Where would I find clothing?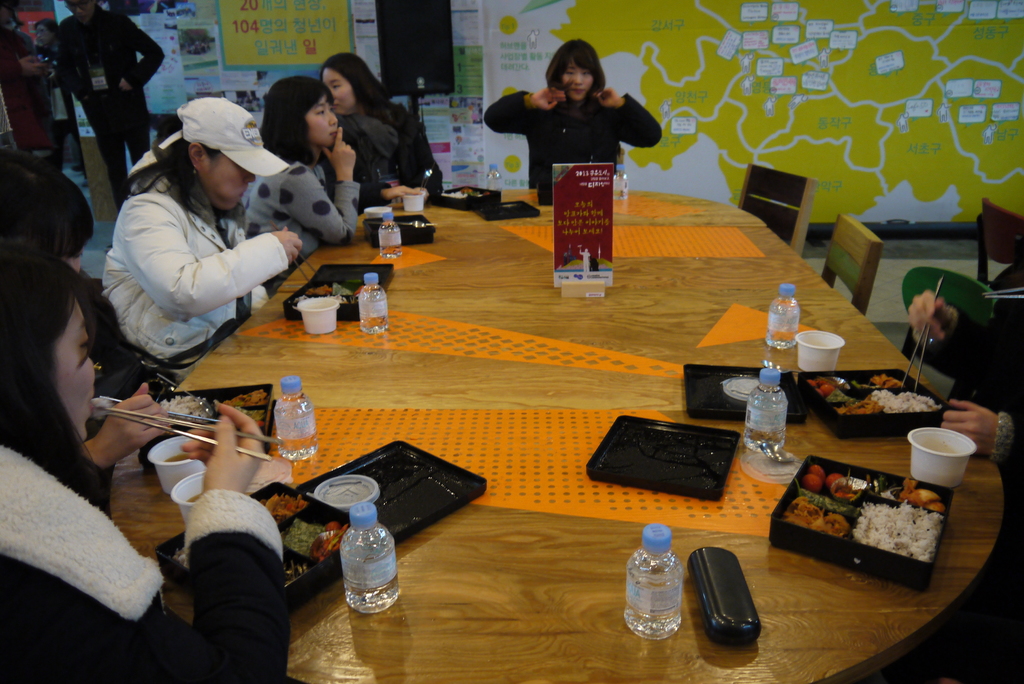
At 239 152 360 284.
